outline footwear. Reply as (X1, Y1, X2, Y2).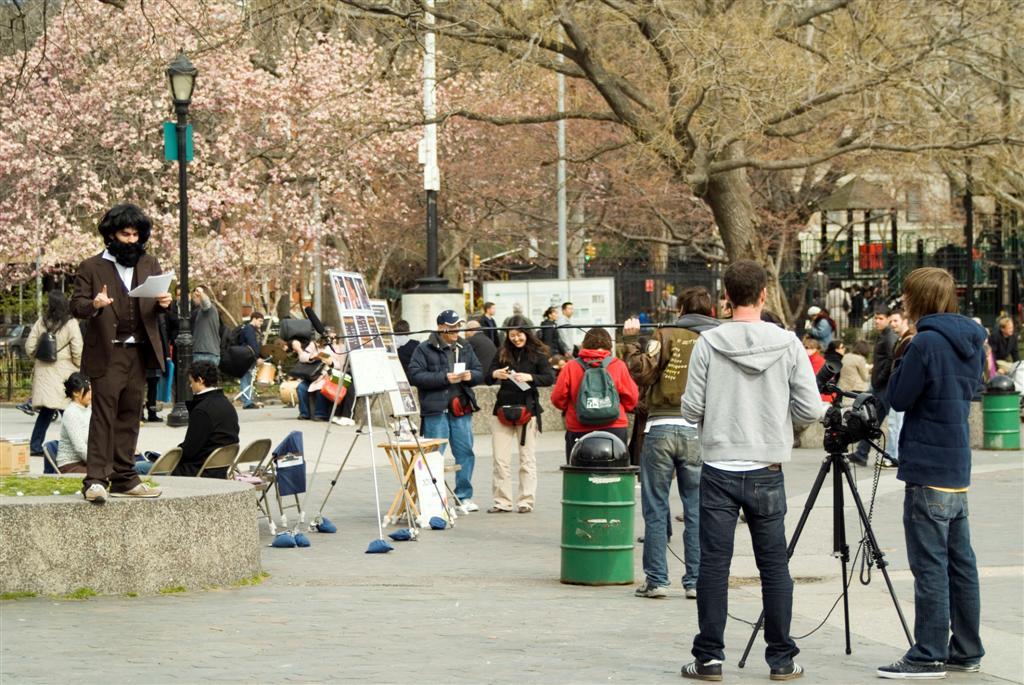
(684, 577, 702, 595).
